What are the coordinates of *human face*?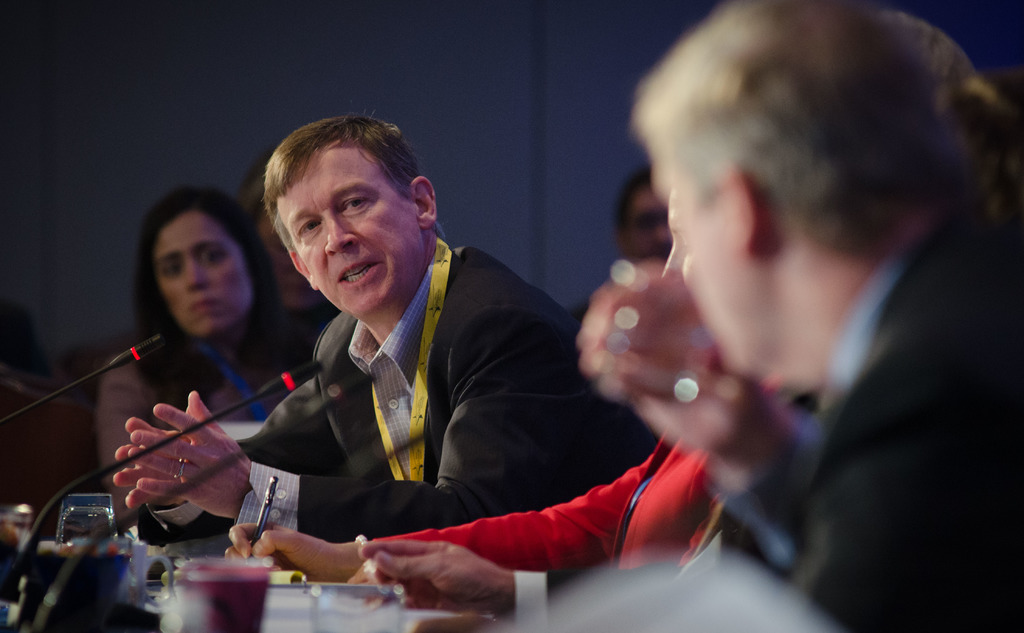
[left=656, top=150, right=742, bottom=374].
